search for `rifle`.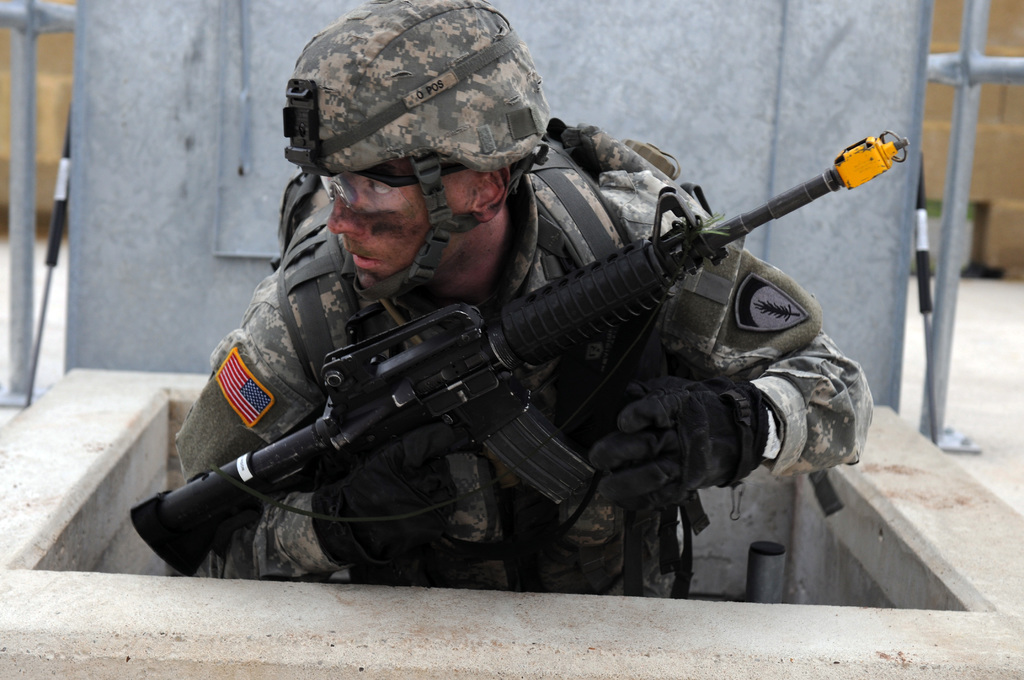
Found at pyautogui.locateOnScreen(131, 129, 907, 573).
